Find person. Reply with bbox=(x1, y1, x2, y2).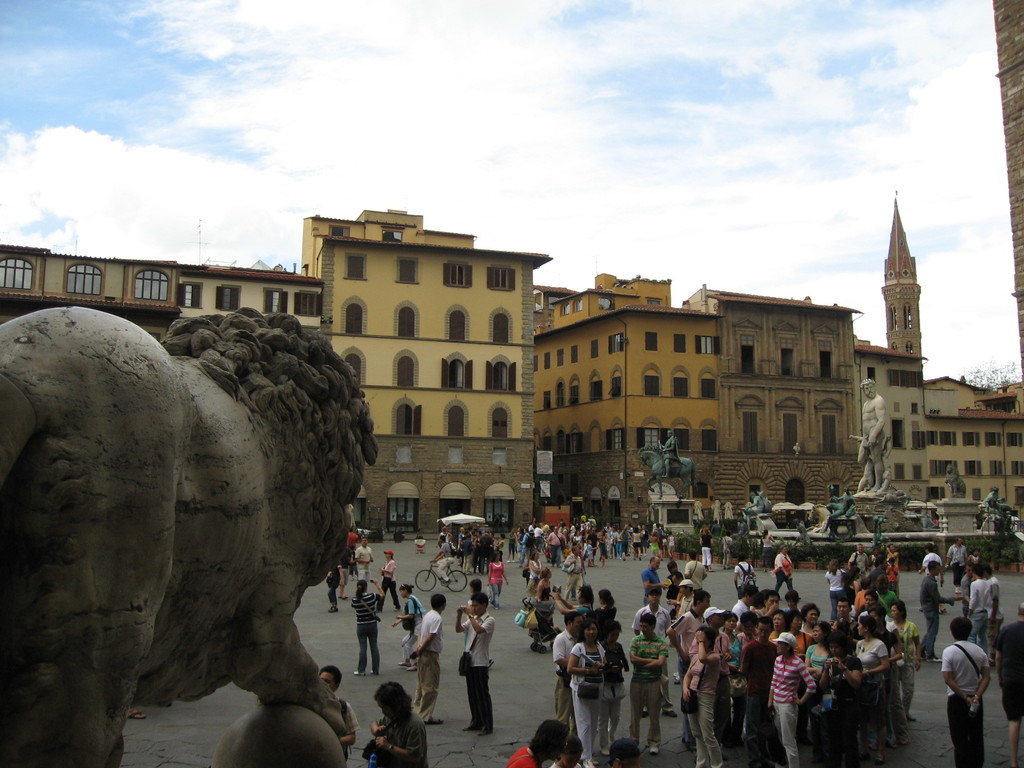
bbox=(687, 554, 705, 574).
